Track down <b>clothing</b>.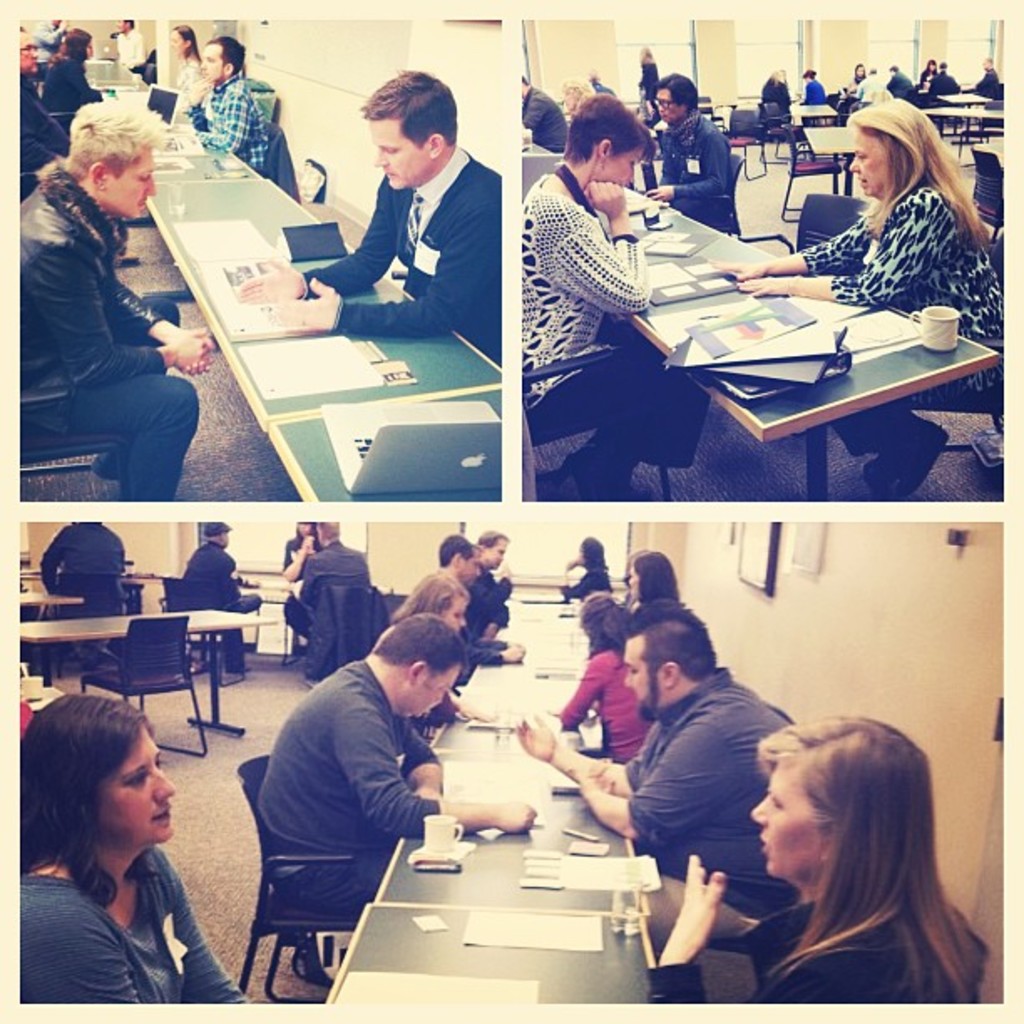
Tracked to pyautogui.locateOnScreen(251, 656, 453, 939).
